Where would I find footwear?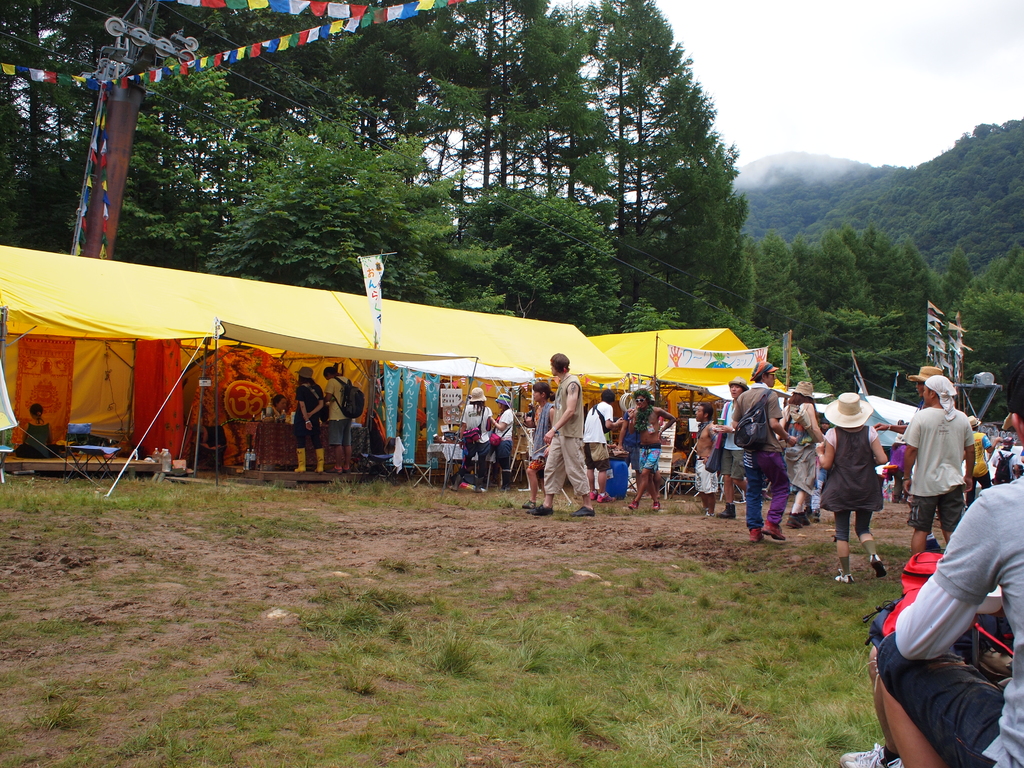
At <box>762,516,787,542</box>.
